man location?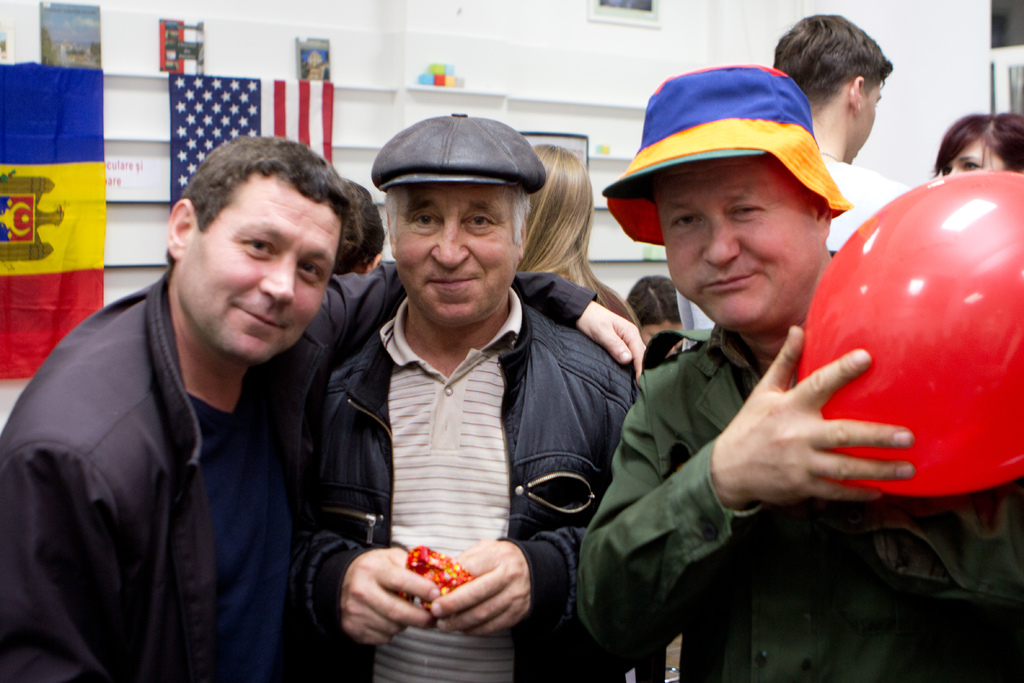
{"x1": 575, "y1": 66, "x2": 1023, "y2": 682}
